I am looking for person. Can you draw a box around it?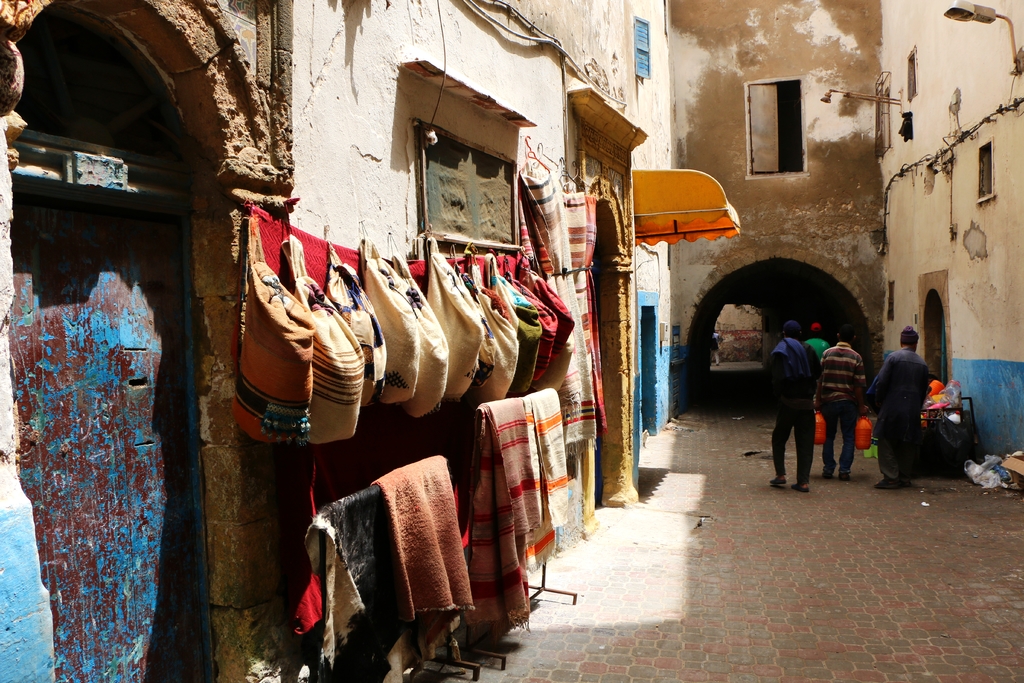
Sure, the bounding box is Rect(769, 317, 820, 488).
